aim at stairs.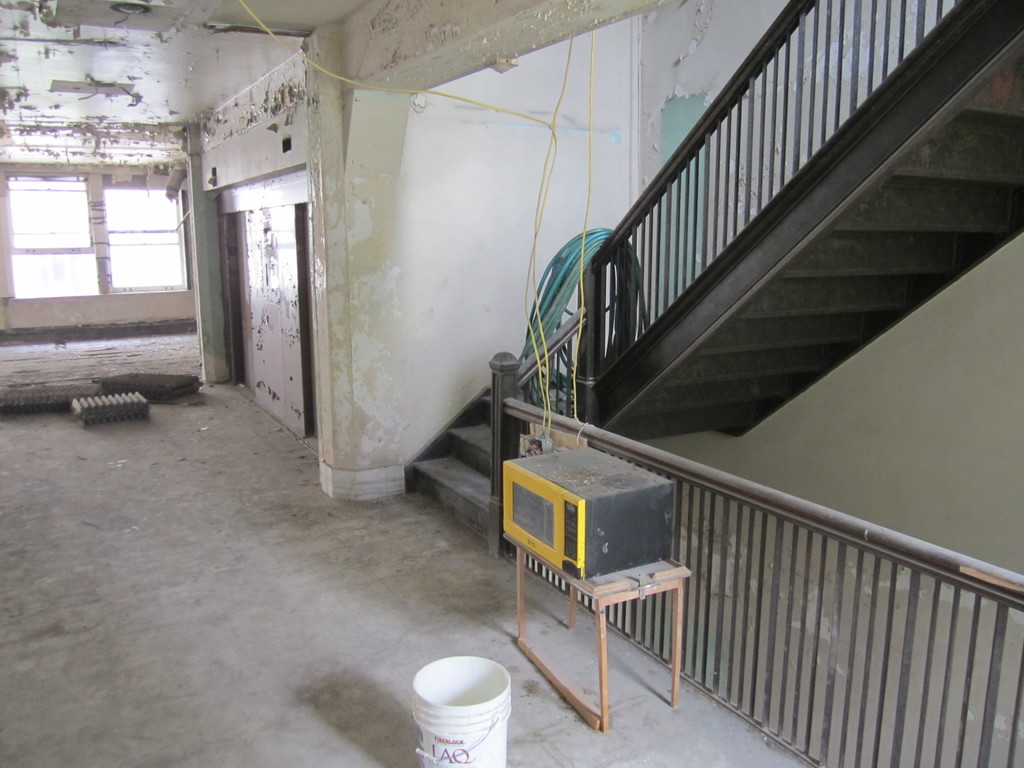
Aimed at bbox(408, 388, 497, 554).
